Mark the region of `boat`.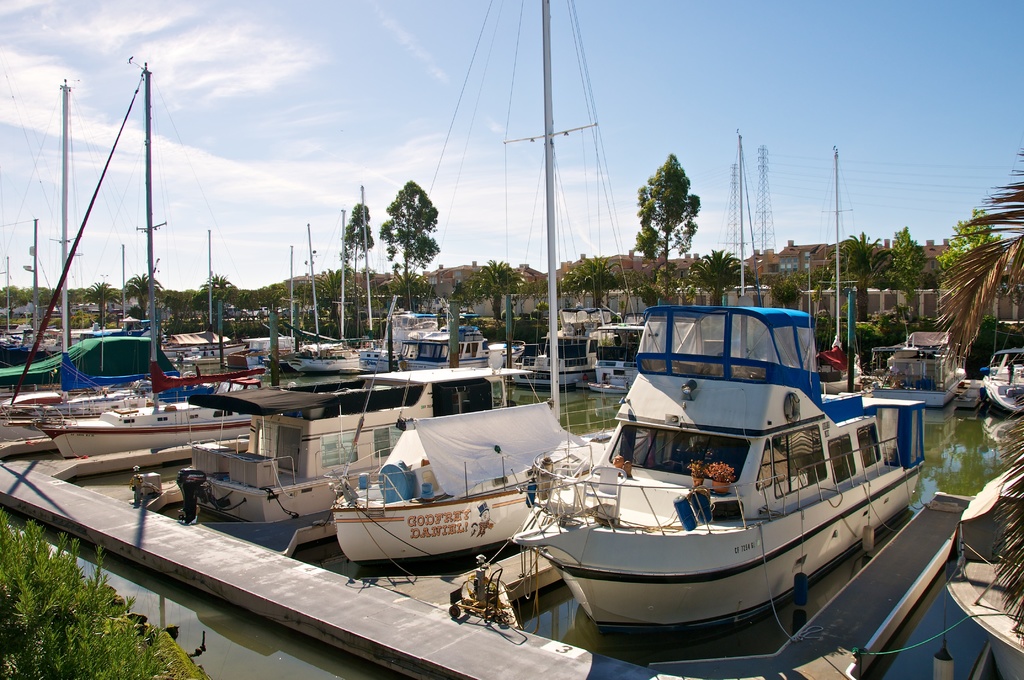
Region: (x1=884, y1=331, x2=968, y2=414).
